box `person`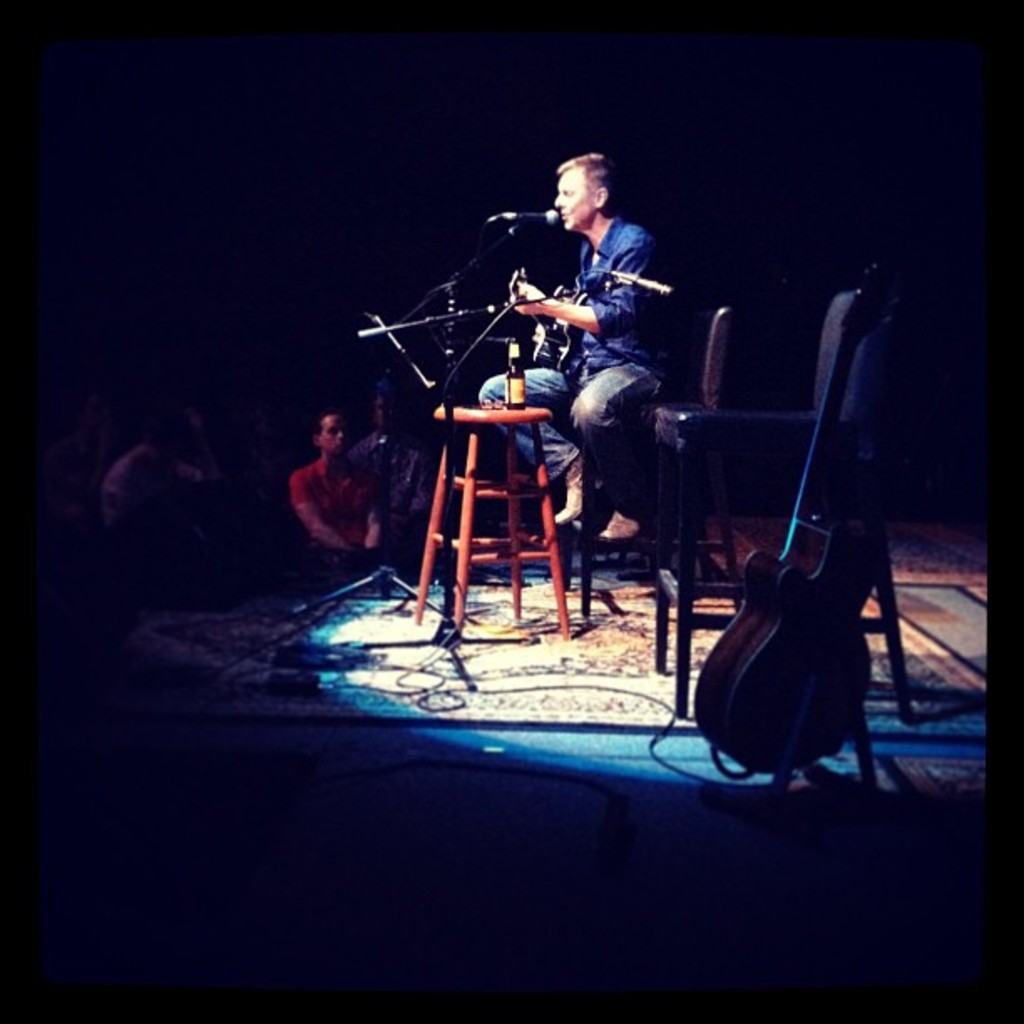
left=497, top=136, right=681, bottom=611
